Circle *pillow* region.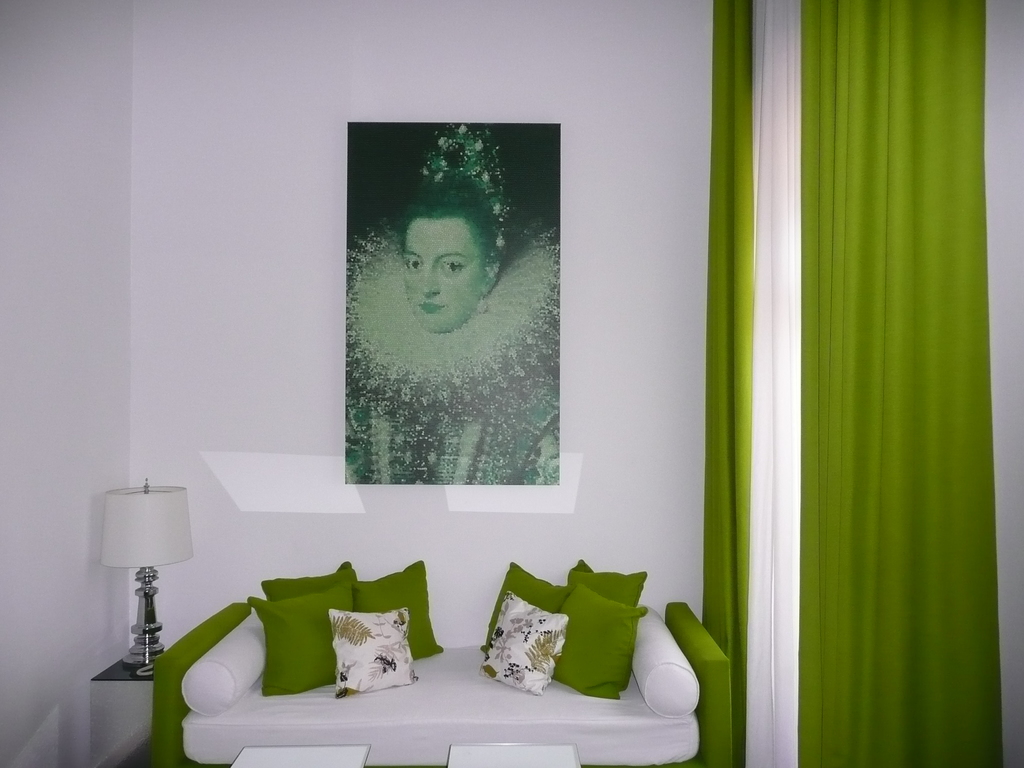
Region: <box>584,577,650,710</box>.
